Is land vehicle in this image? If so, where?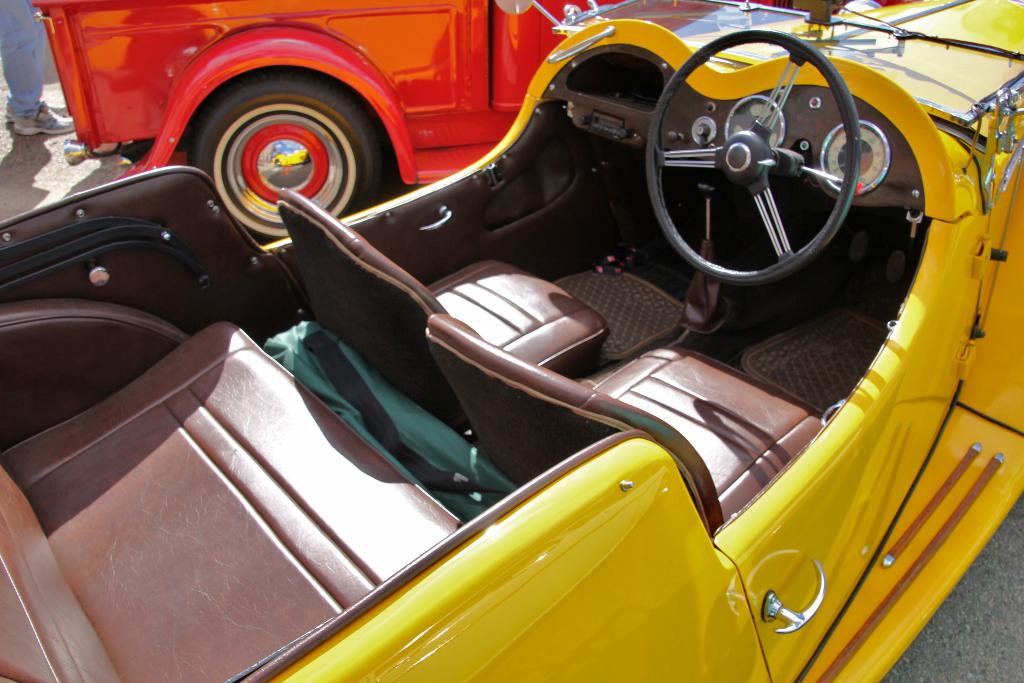
Yes, at box(26, 0, 610, 247).
